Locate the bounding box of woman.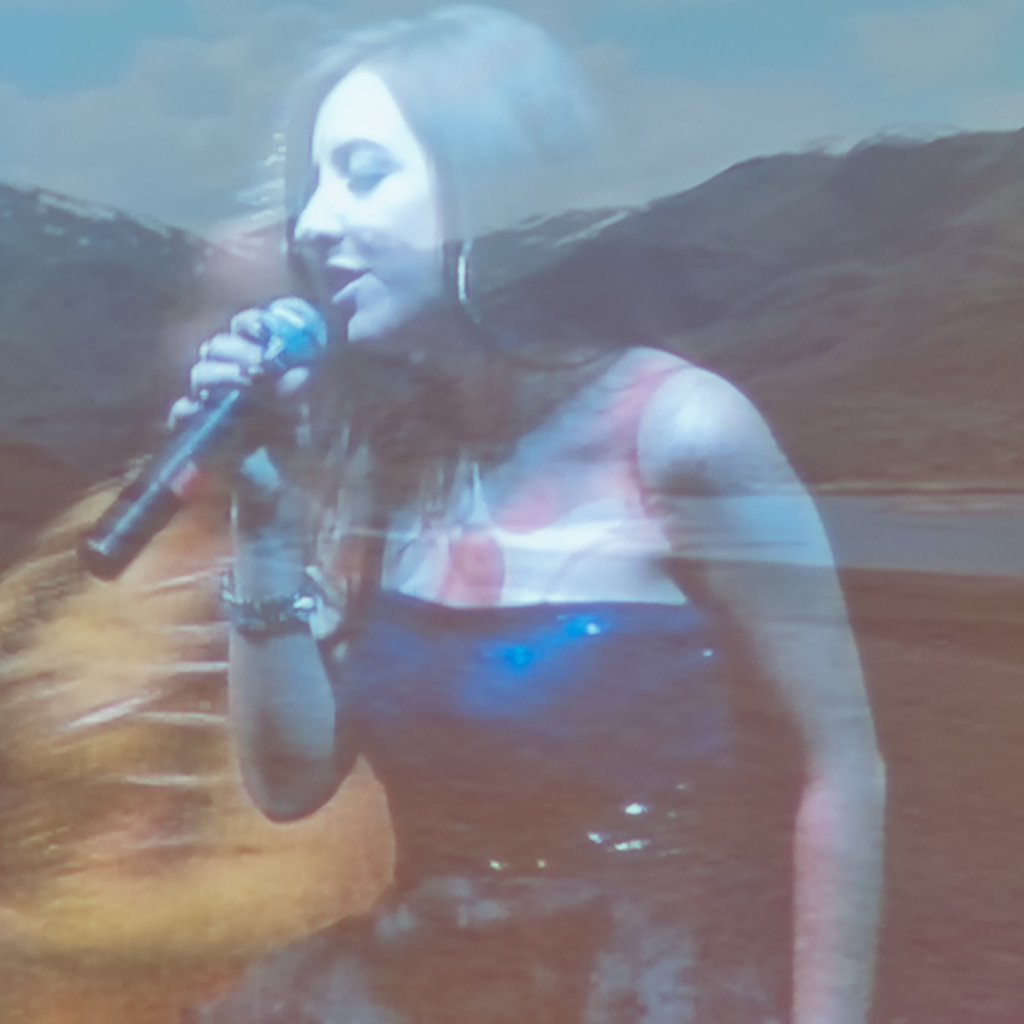
Bounding box: Rect(152, 13, 925, 1022).
